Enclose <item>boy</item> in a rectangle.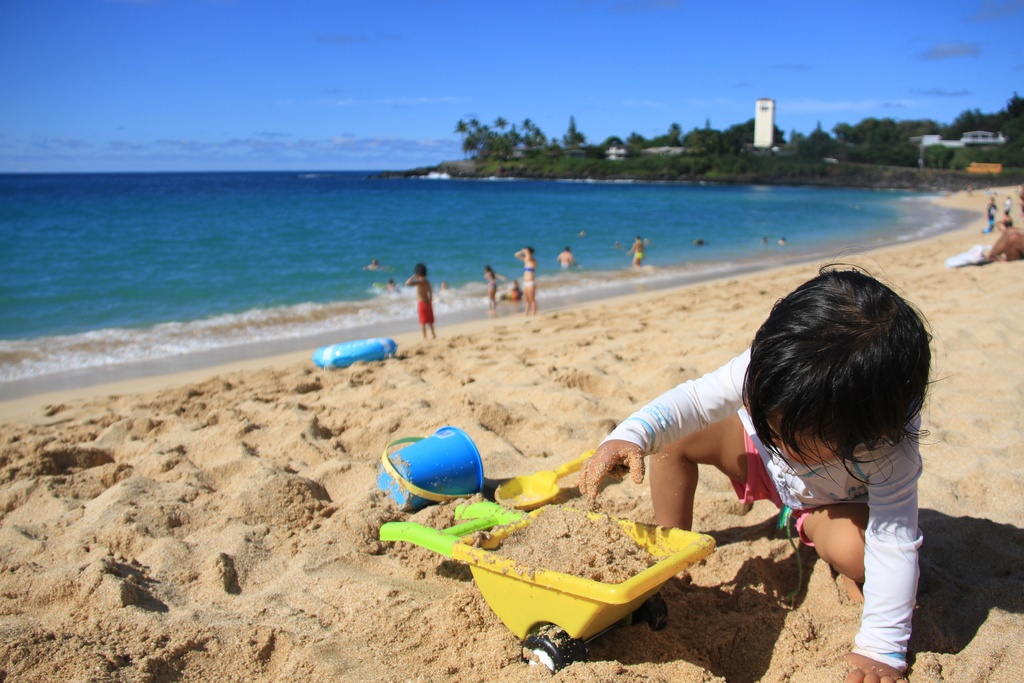
locate(576, 266, 933, 682).
